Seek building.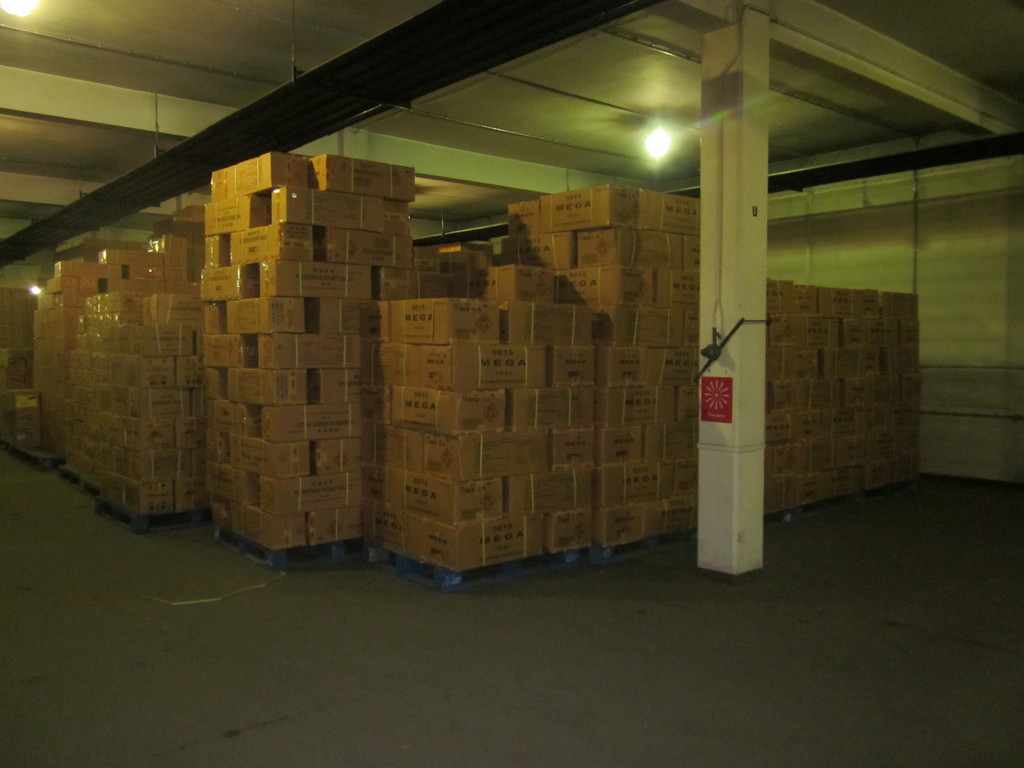
[1, 0, 1023, 767].
